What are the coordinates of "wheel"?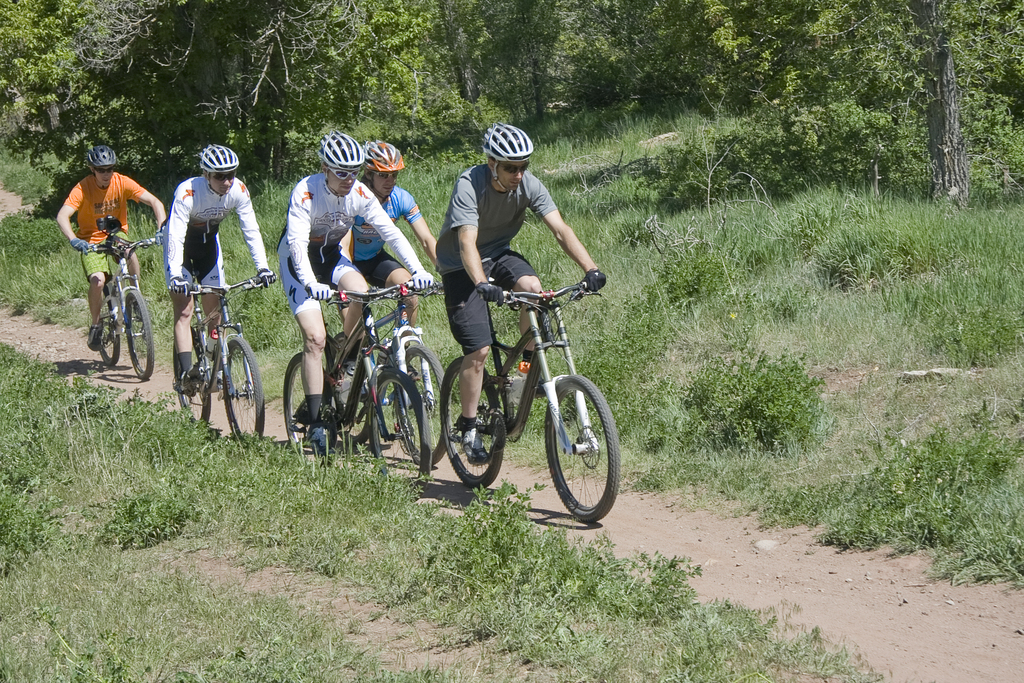
(x1=97, y1=287, x2=121, y2=367).
